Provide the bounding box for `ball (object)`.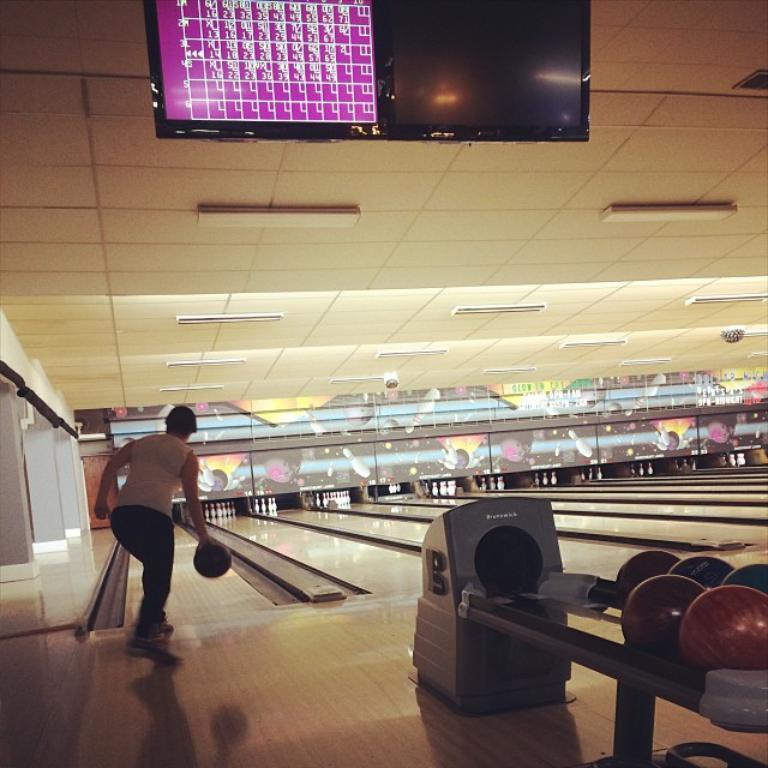
680:558:731:594.
